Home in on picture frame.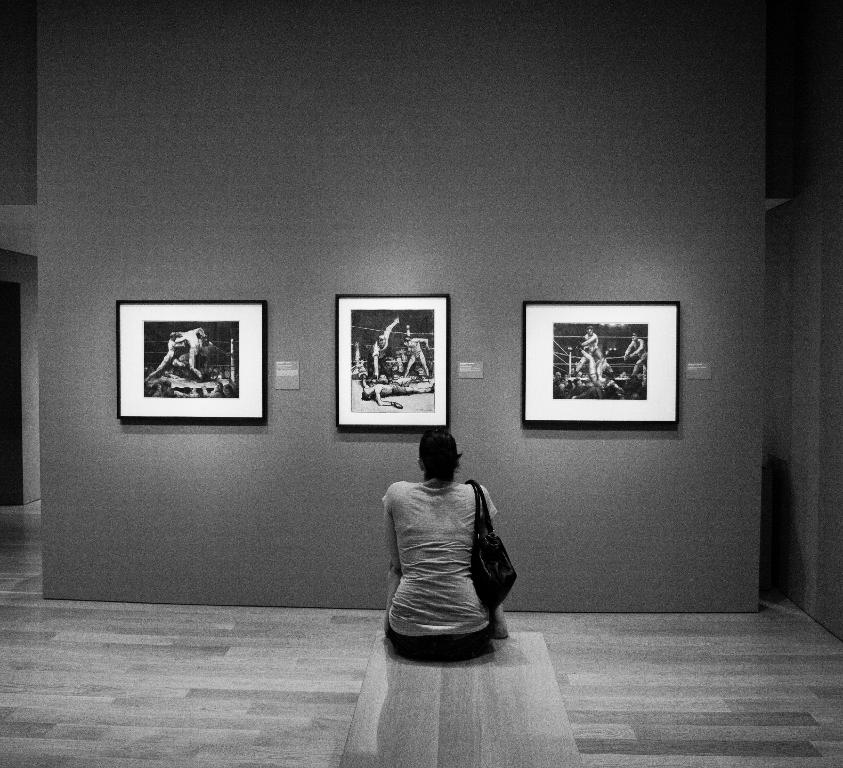
Homed in at BBox(335, 293, 453, 427).
